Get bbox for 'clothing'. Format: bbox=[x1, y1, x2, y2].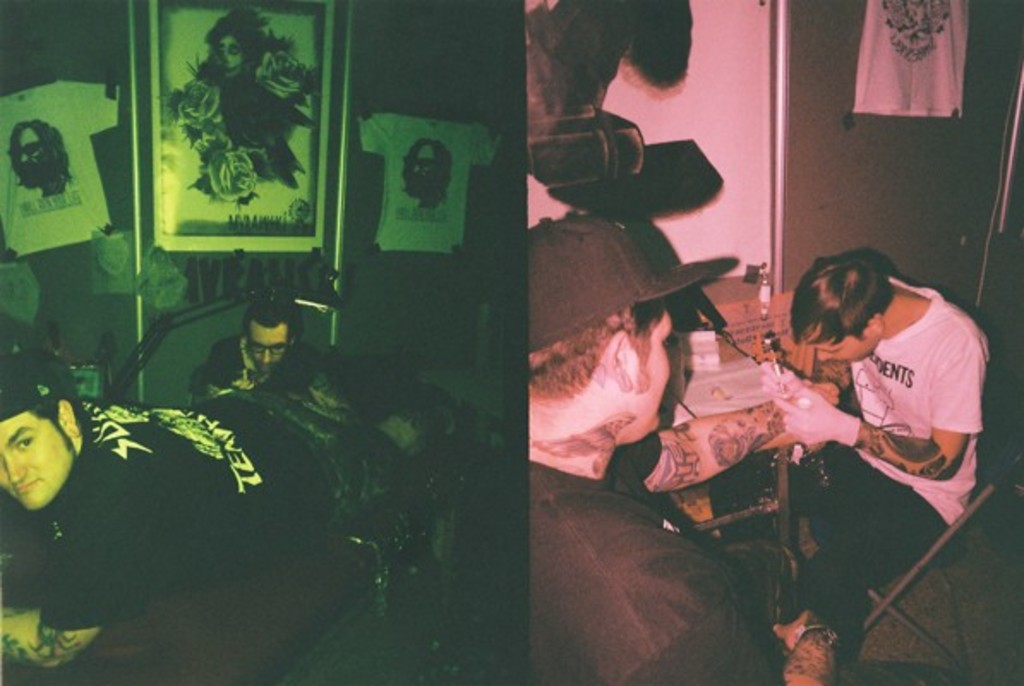
bbox=[353, 110, 504, 259].
